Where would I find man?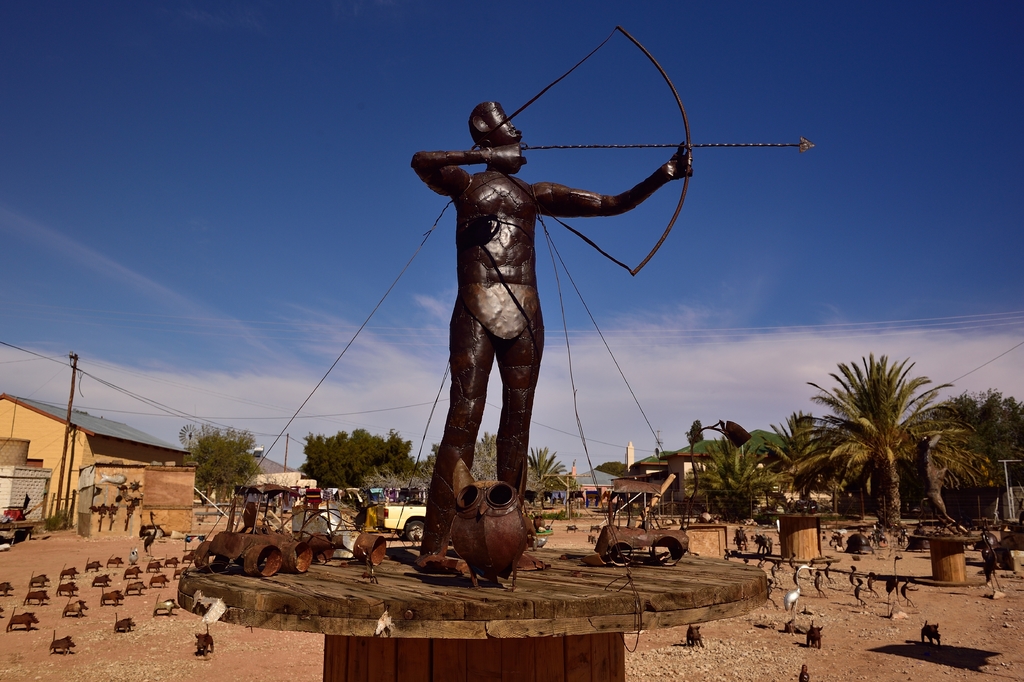
At detection(415, 54, 650, 595).
